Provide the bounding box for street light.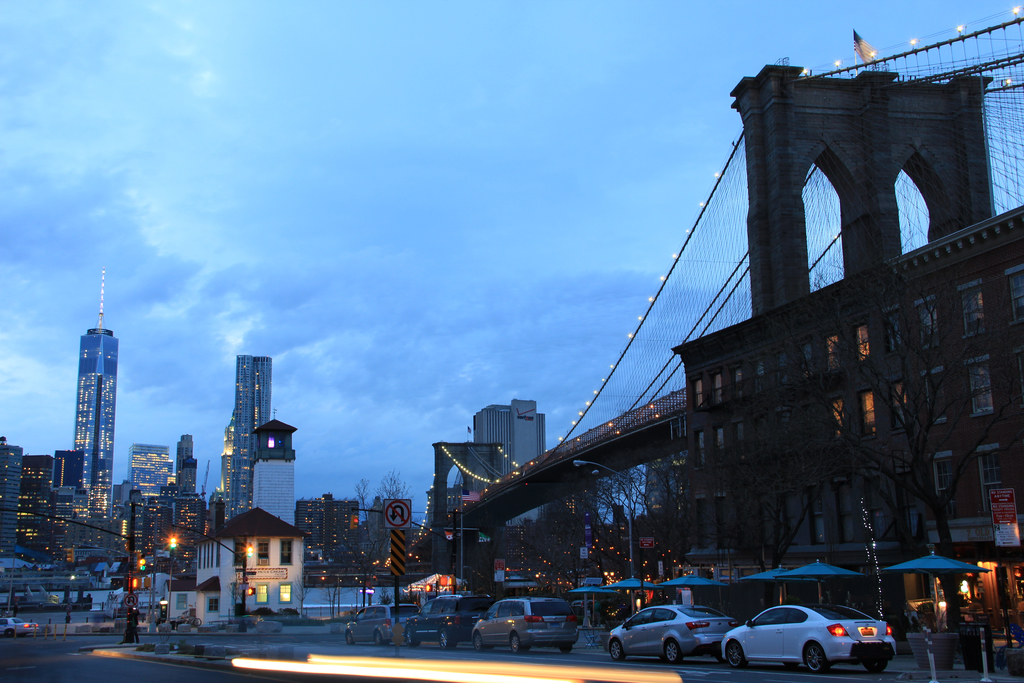
bbox(159, 510, 253, 623).
